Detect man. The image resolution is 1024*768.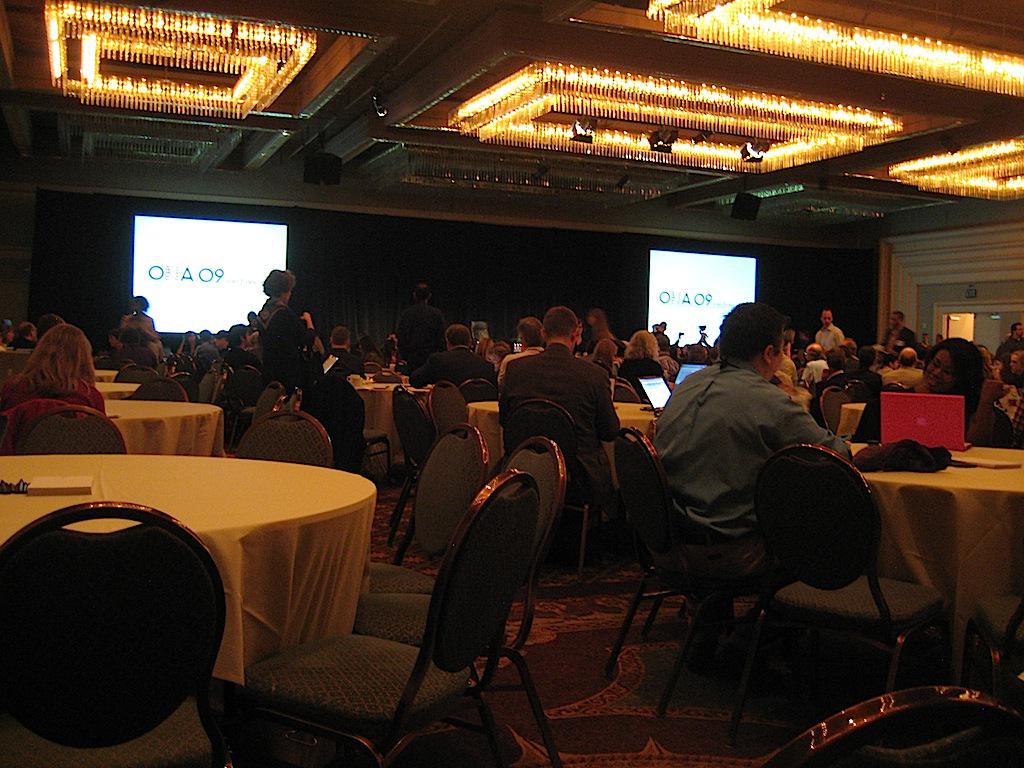
locate(1004, 350, 1023, 382).
